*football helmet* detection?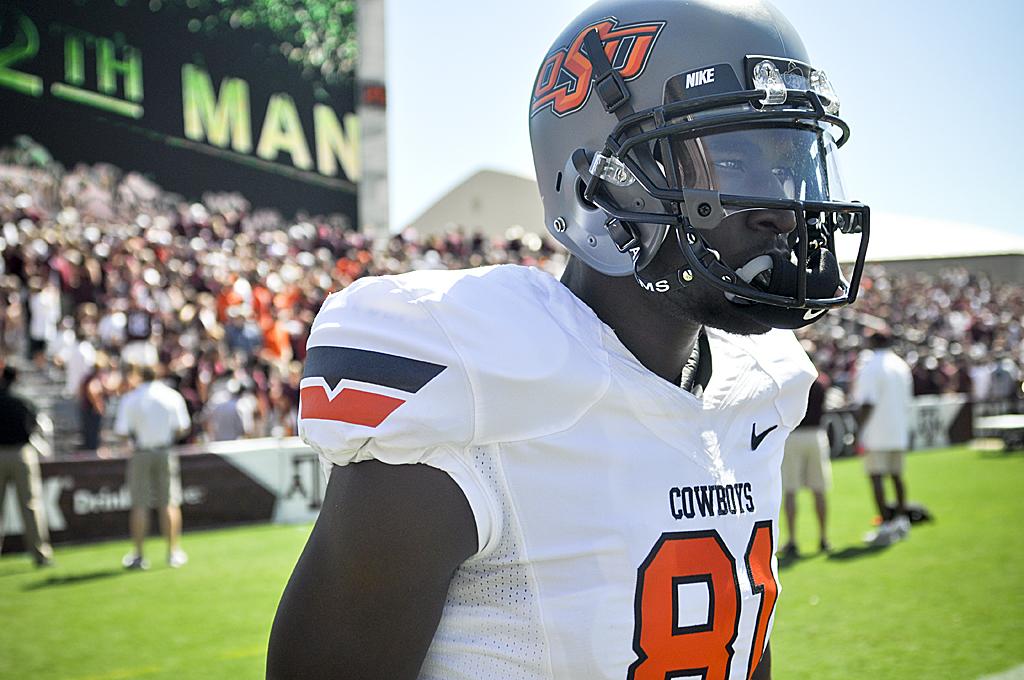
<region>534, 2, 872, 359</region>
